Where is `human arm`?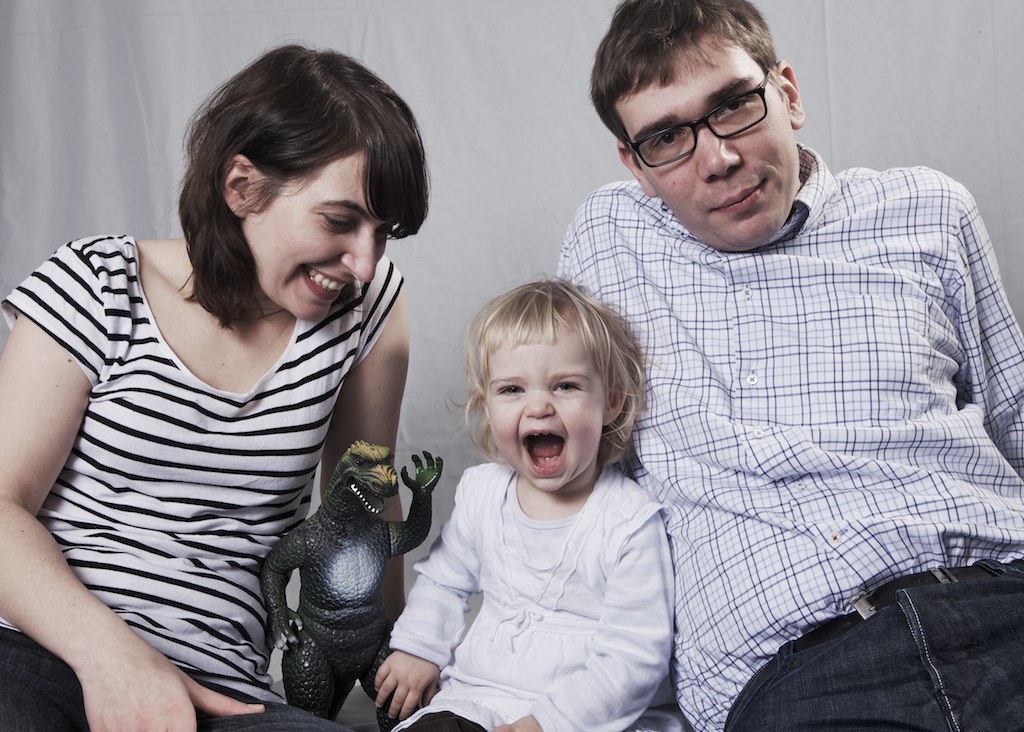
{"x1": 945, "y1": 185, "x2": 1023, "y2": 475}.
